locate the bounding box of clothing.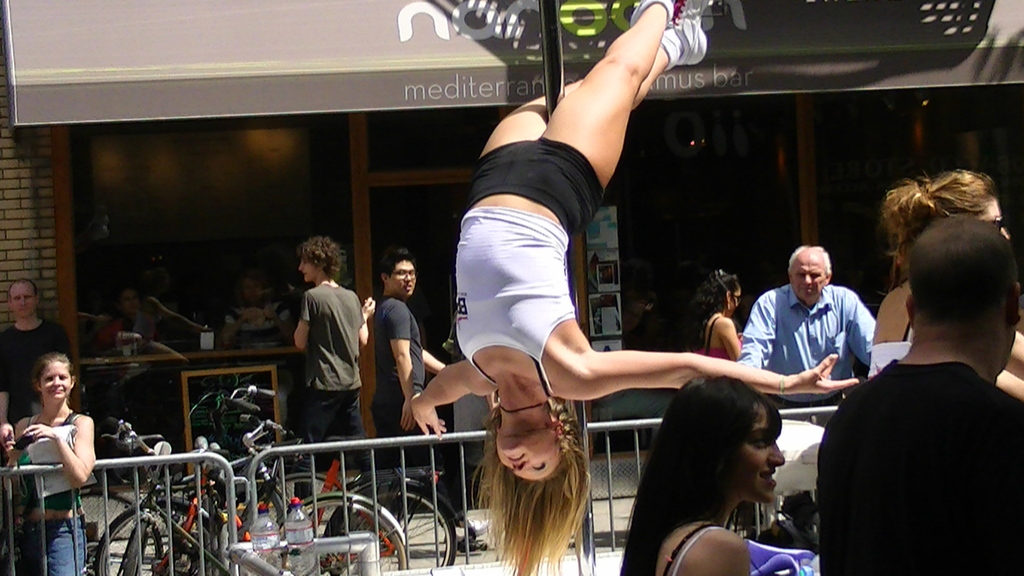
Bounding box: detection(452, 130, 602, 397).
